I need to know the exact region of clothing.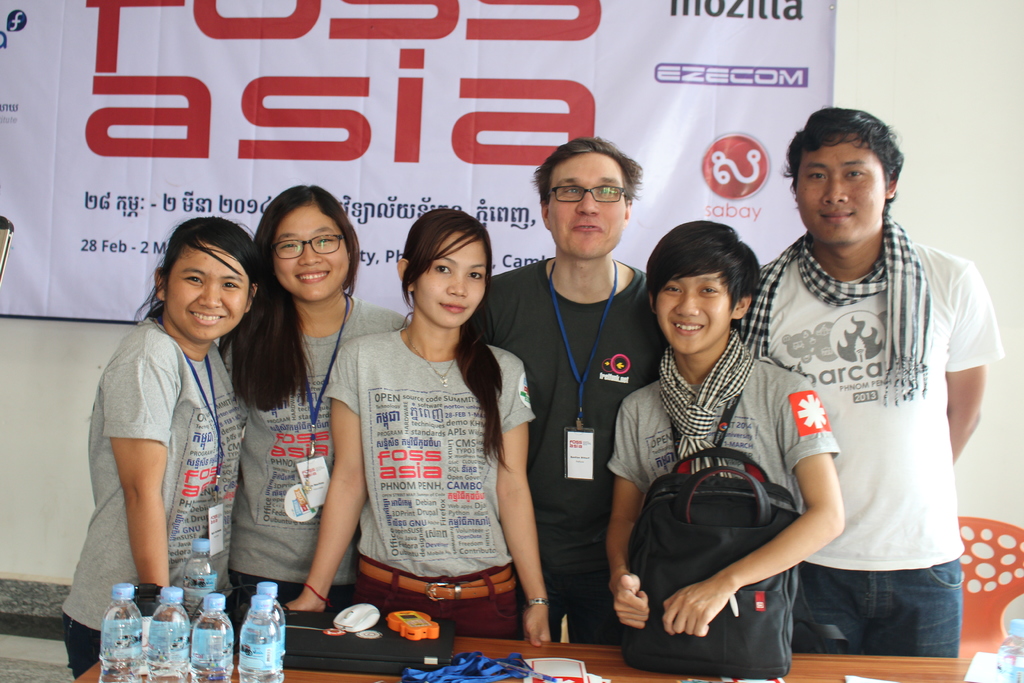
Region: (220, 288, 409, 606).
